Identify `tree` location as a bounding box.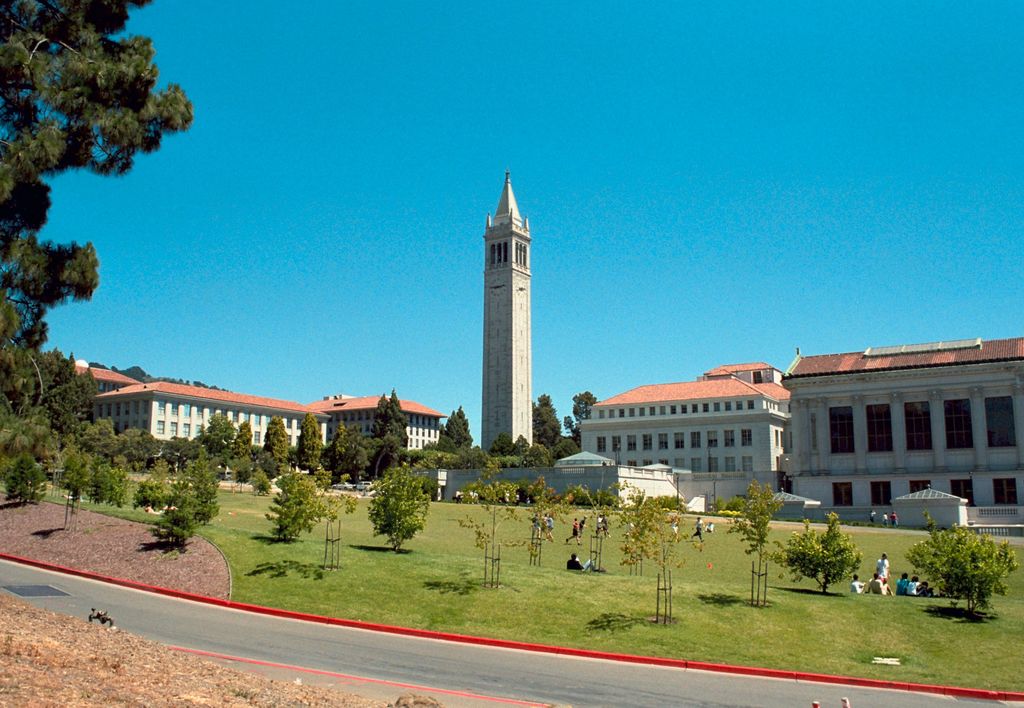
crop(769, 511, 860, 592).
